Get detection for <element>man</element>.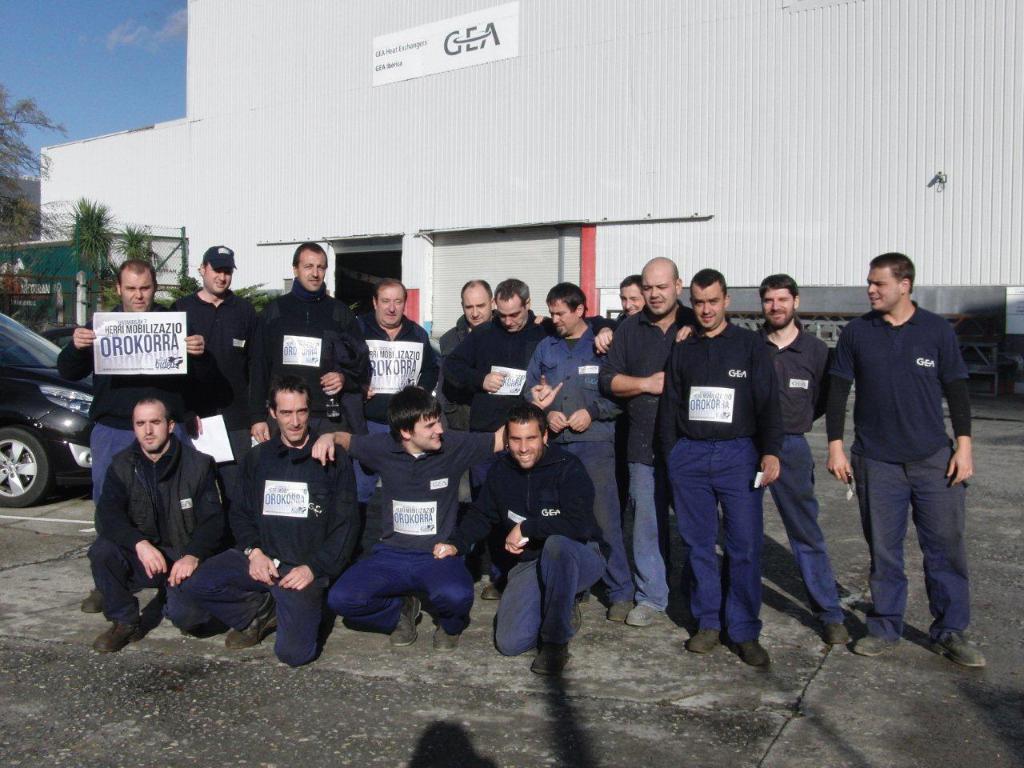
Detection: {"x1": 609, "y1": 277, "x2": 656, "y2": 317}.
